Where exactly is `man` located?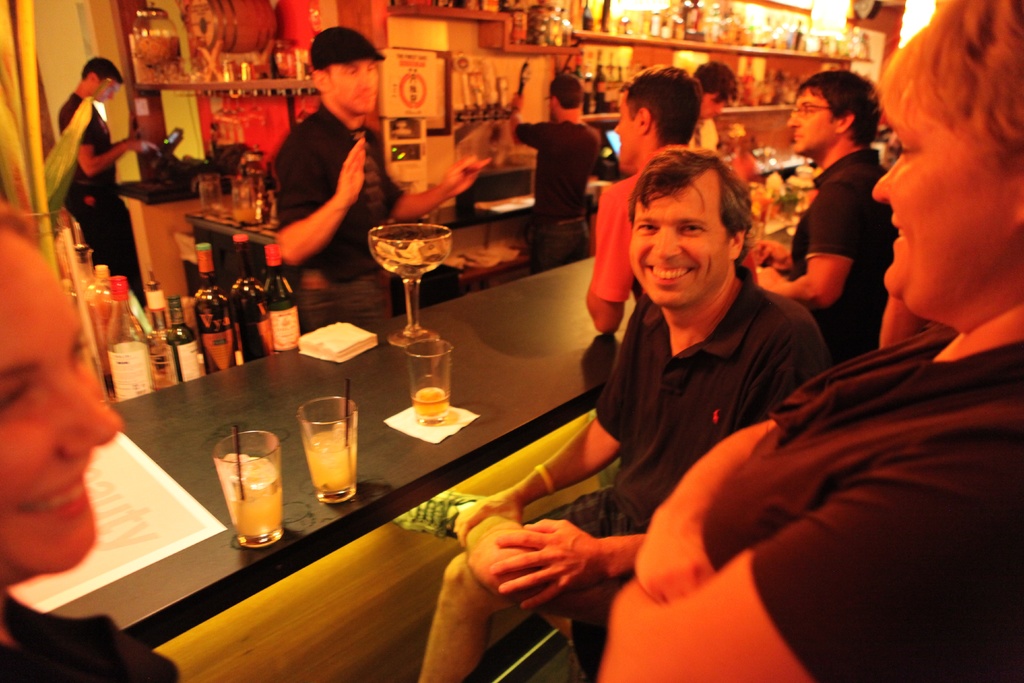
Its bounding box is x1=745 y1=72 x2=900 y2=358.
